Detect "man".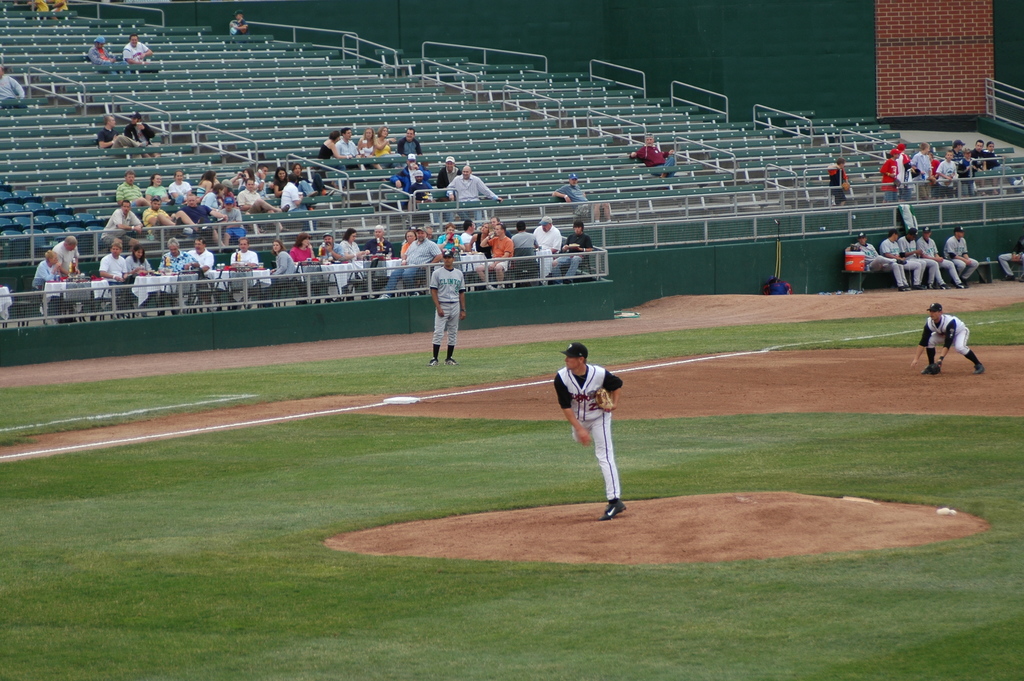
Detected at locate(52, 238, 79, 276).
